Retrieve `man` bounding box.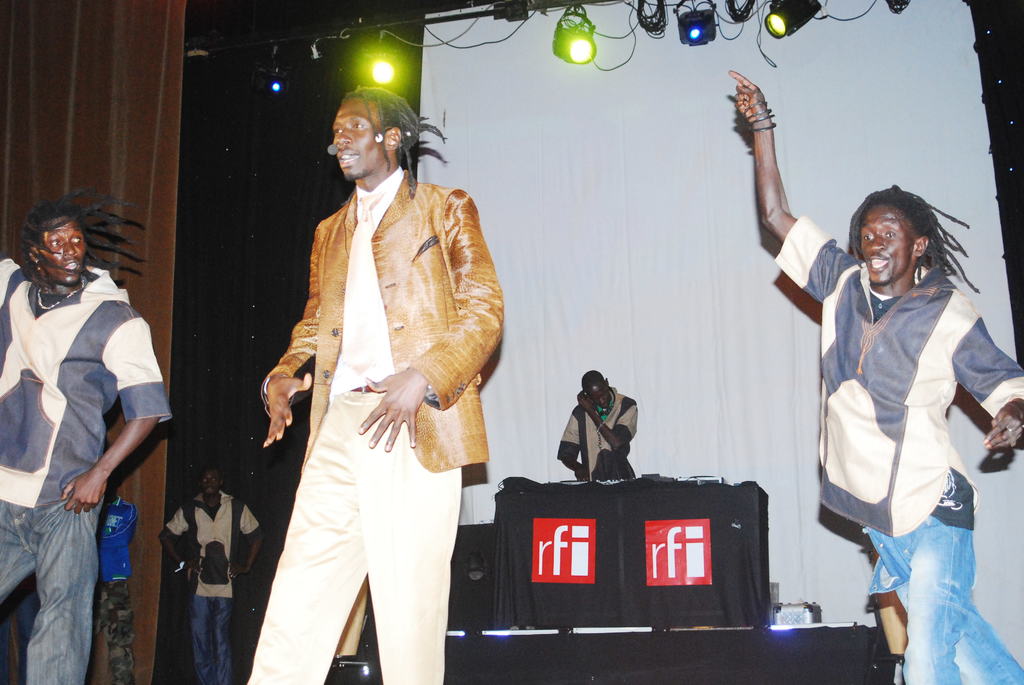
Bounding box: detection(0, 191, 168, 684).
